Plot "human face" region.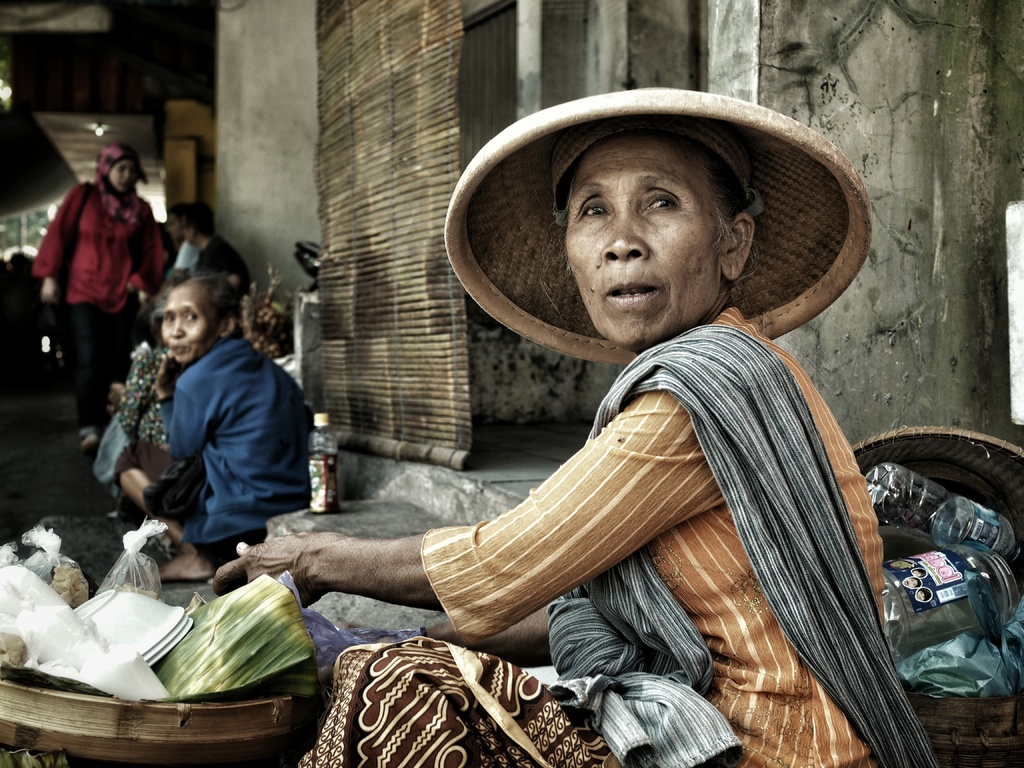
Plotted at (left=567, top=129, right=720, bottom=350).
